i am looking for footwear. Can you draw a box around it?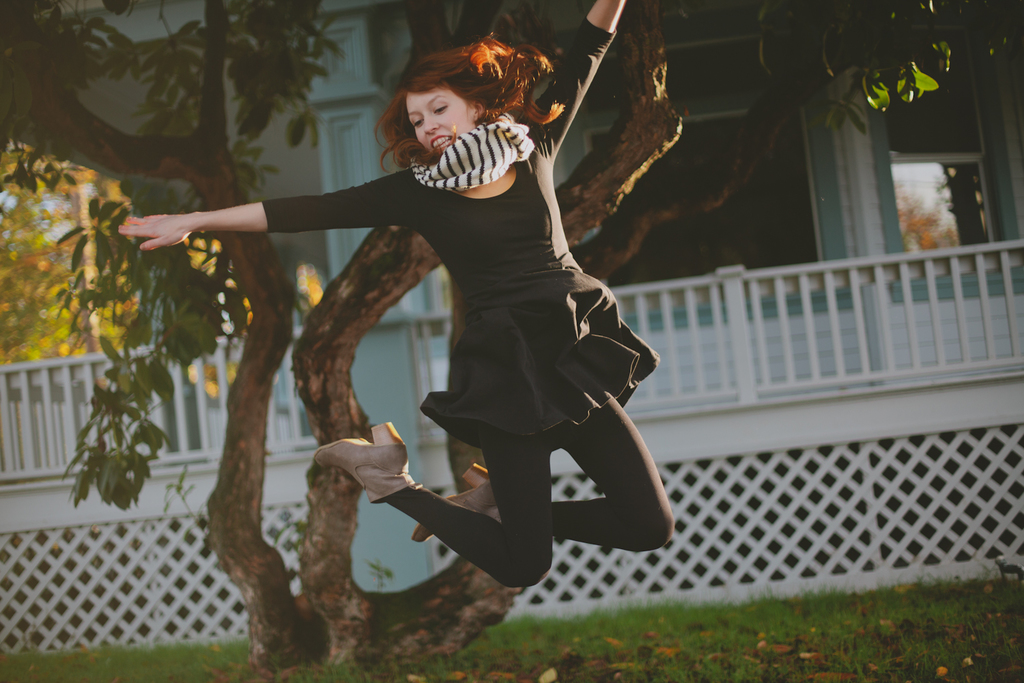
Sure, the bounding box is region(305, 415, 427, 505).
